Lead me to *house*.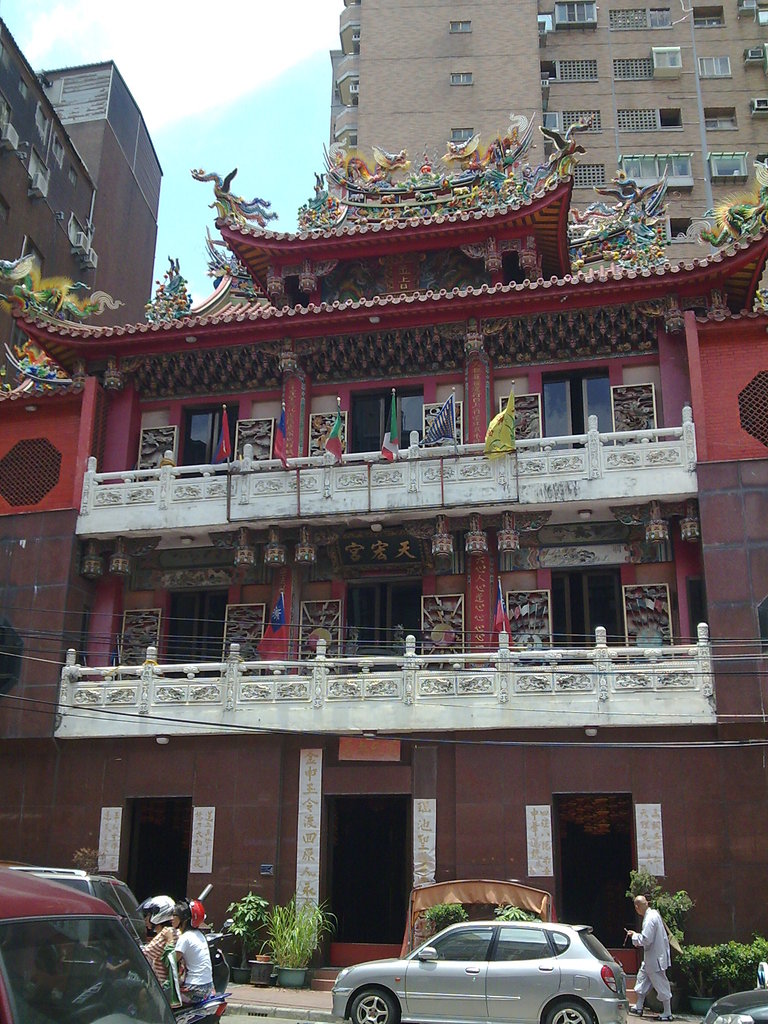
Lead to locate(0, 115, 767, 1014).
